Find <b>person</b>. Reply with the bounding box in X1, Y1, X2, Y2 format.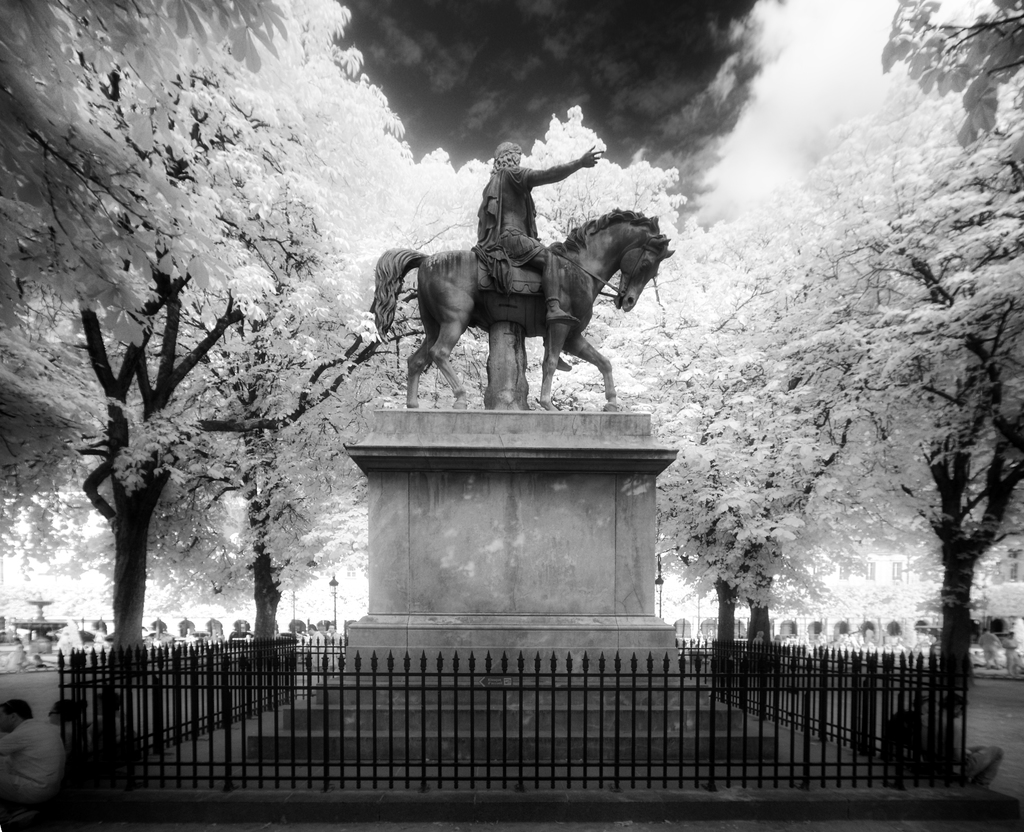
477, 143, 608, 321.
